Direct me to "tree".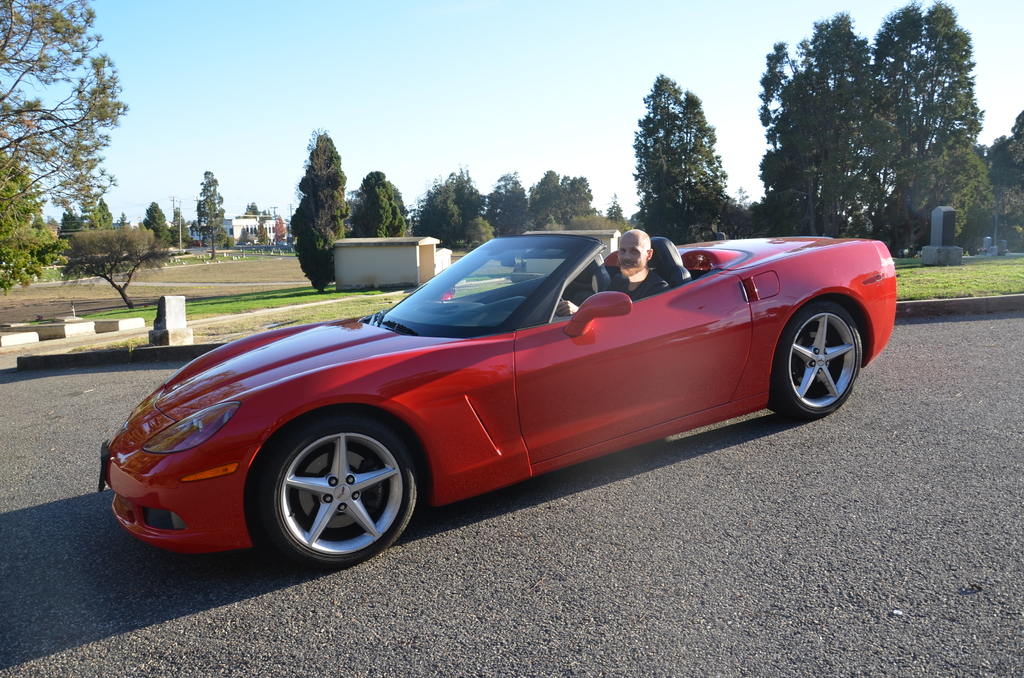
Direction: 271:215:292:253.
